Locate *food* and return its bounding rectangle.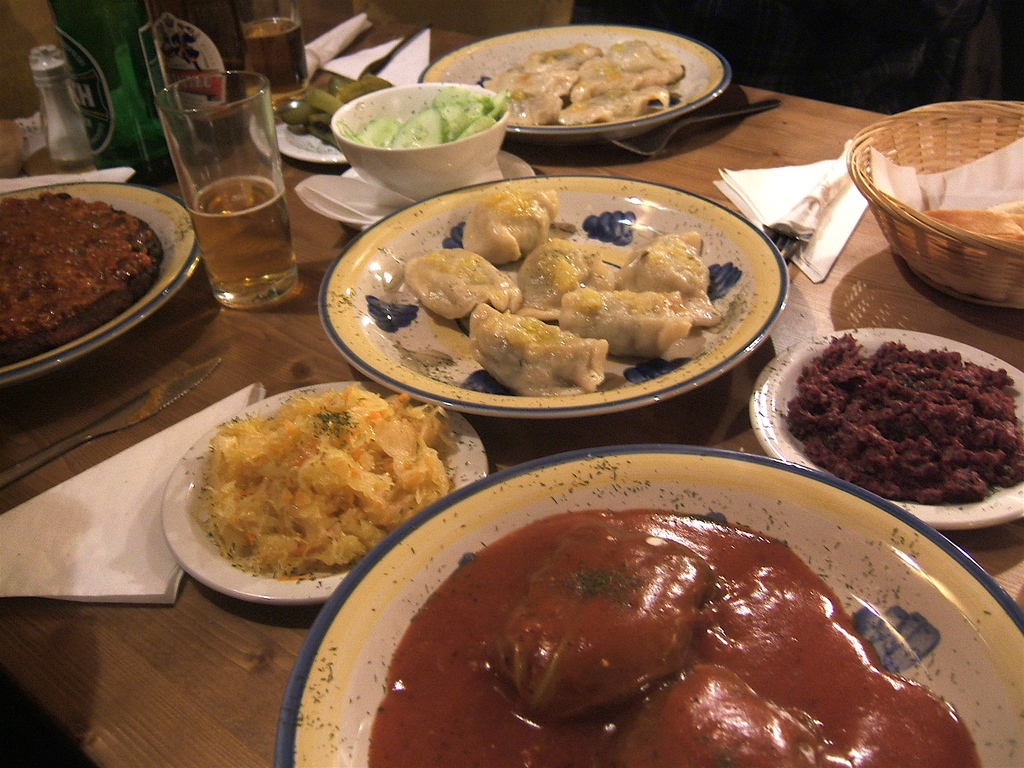
<box>349,84,510,145</box>.
